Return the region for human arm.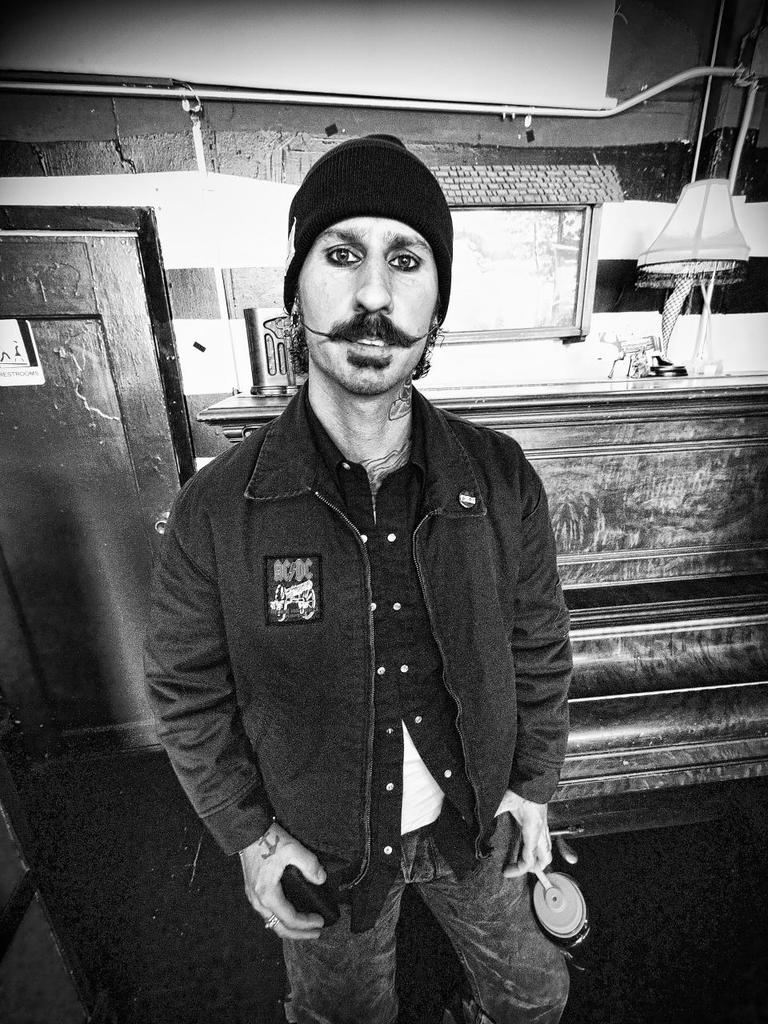
<region>153, 541, 254, 885</region>.
